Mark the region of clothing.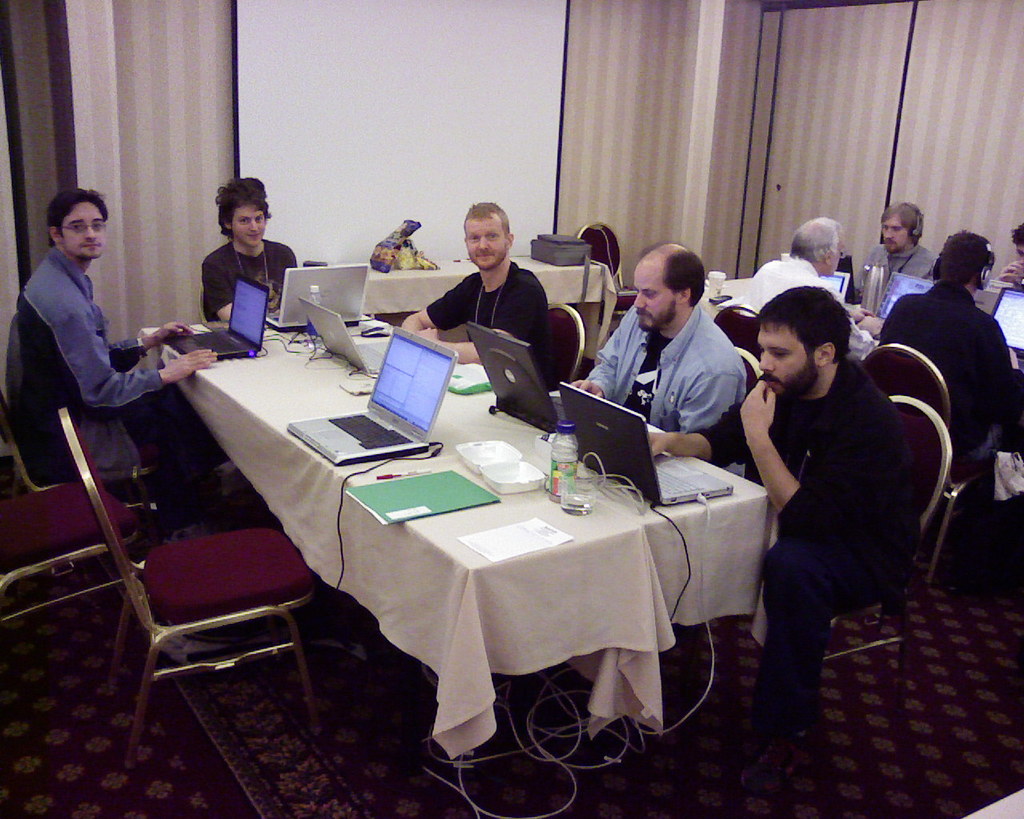
Region: l=591, t=296, r=750, b=477.
